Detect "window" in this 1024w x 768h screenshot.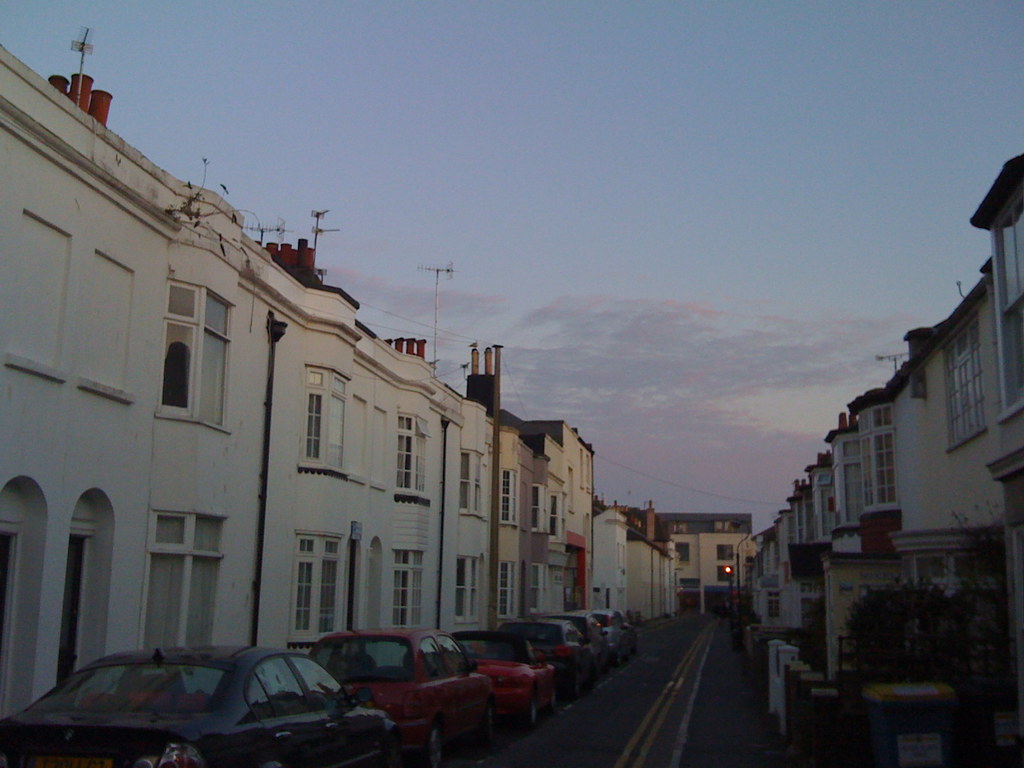
Detection: region(157, 276, 232, 432).
